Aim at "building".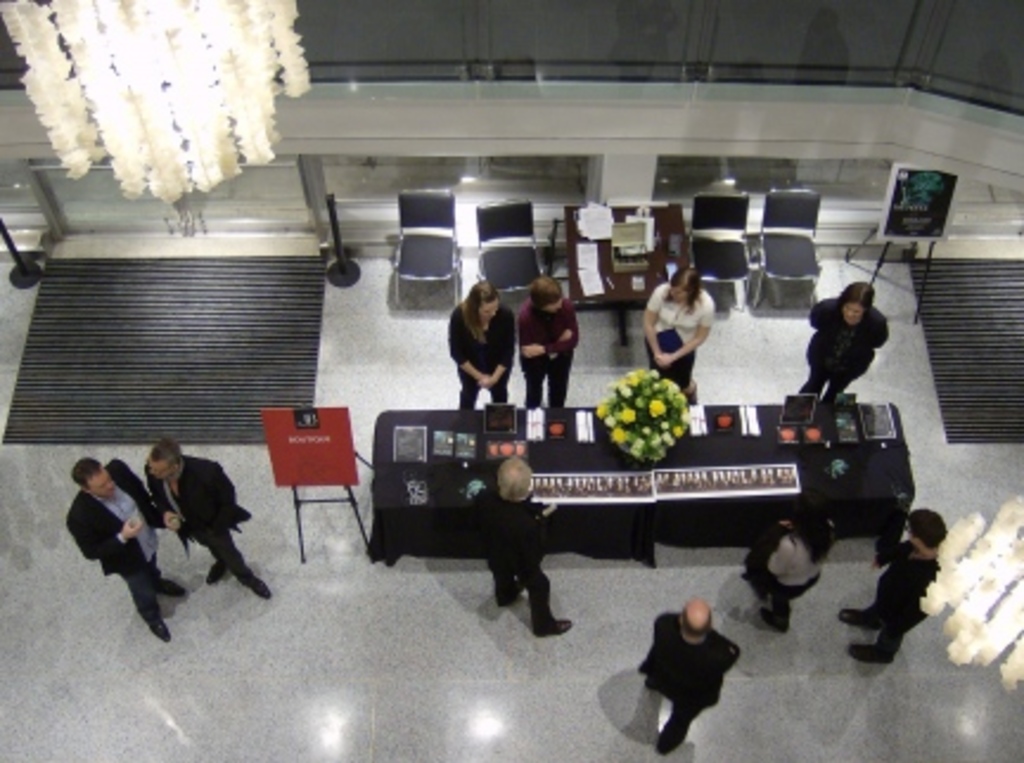
Aimed at x1=0 y1=0 x2=1022 y2=761.
